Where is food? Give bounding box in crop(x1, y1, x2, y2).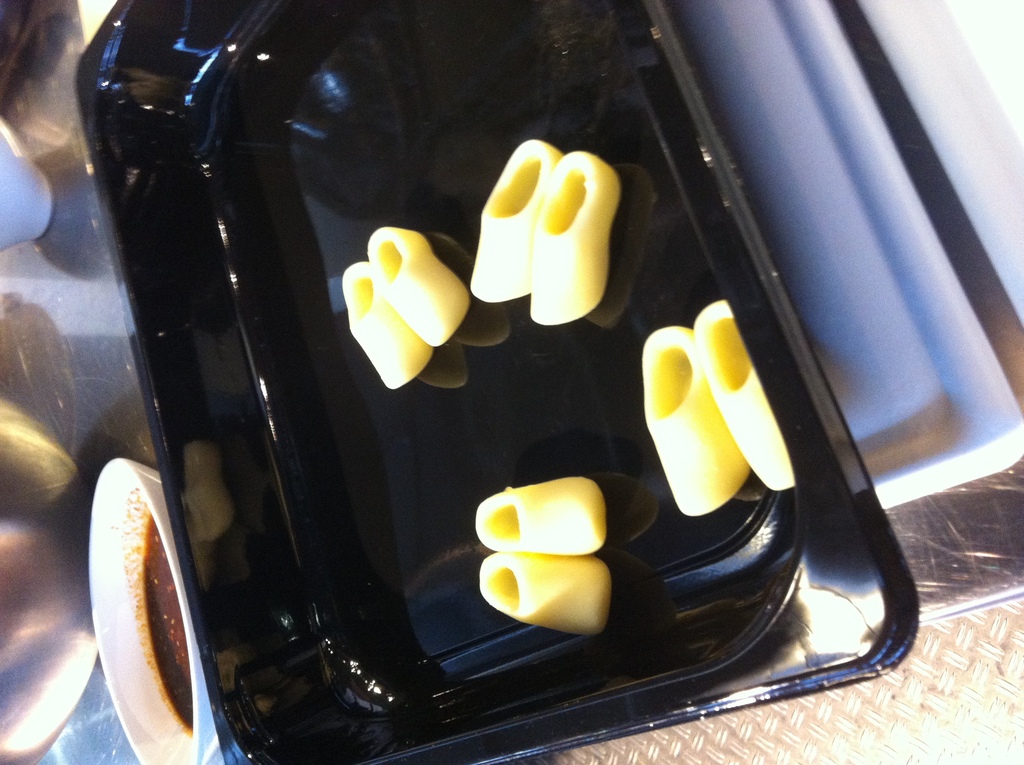
crop(691, 296, 793, 492).
